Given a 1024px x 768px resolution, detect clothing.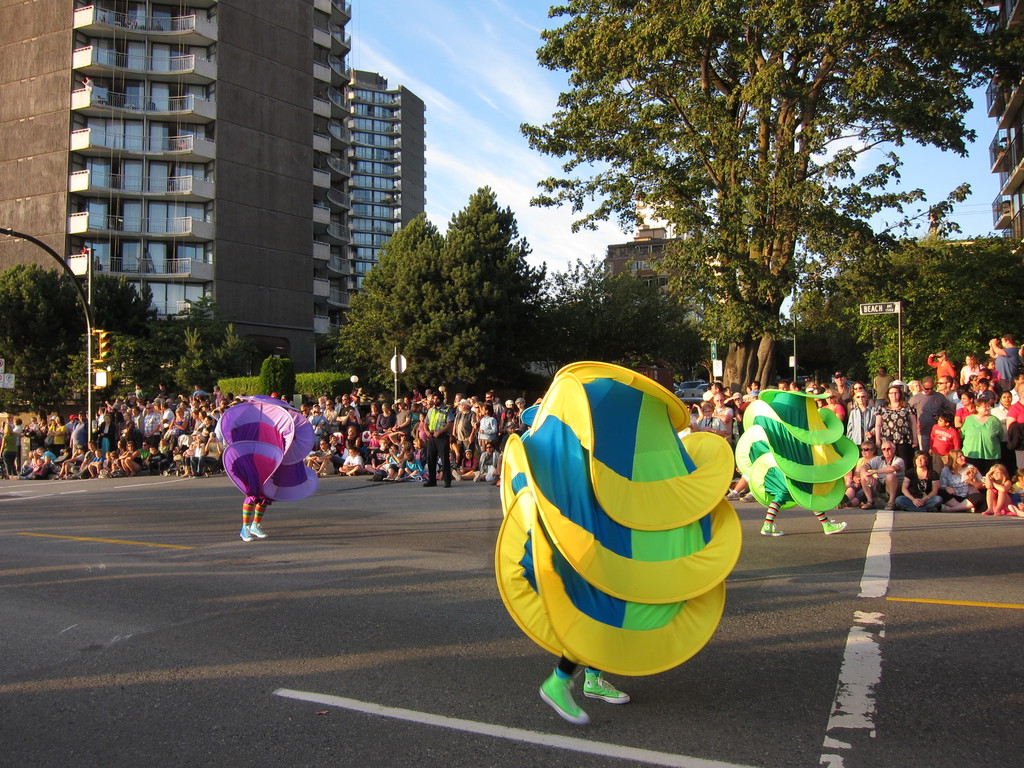
896, 466, 929, 513.
